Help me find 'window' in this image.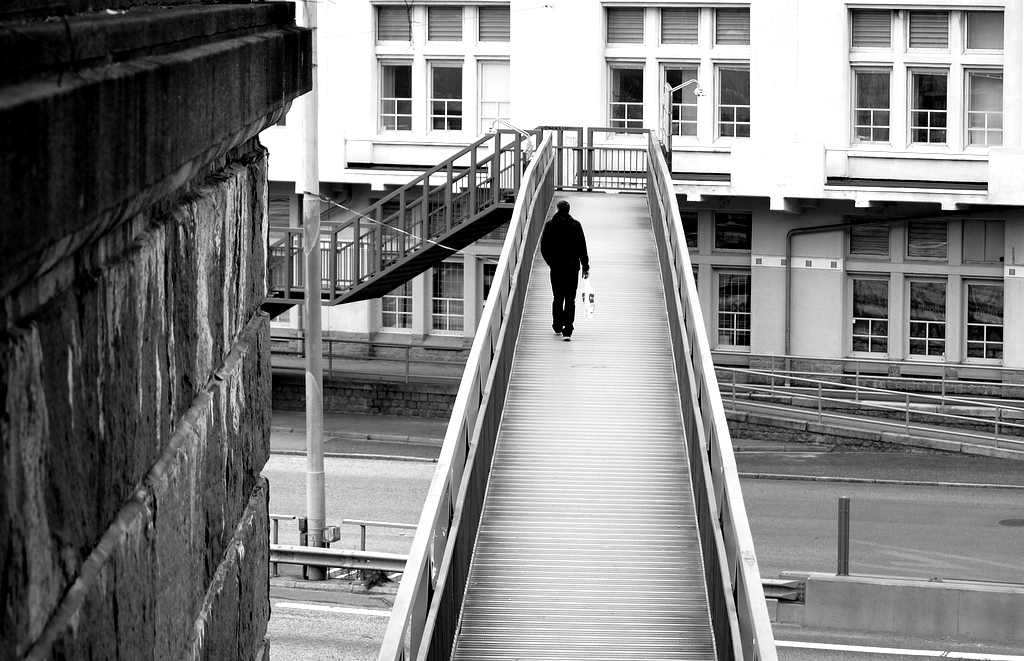
Found it: rect(968, 275, 1008, 349).
